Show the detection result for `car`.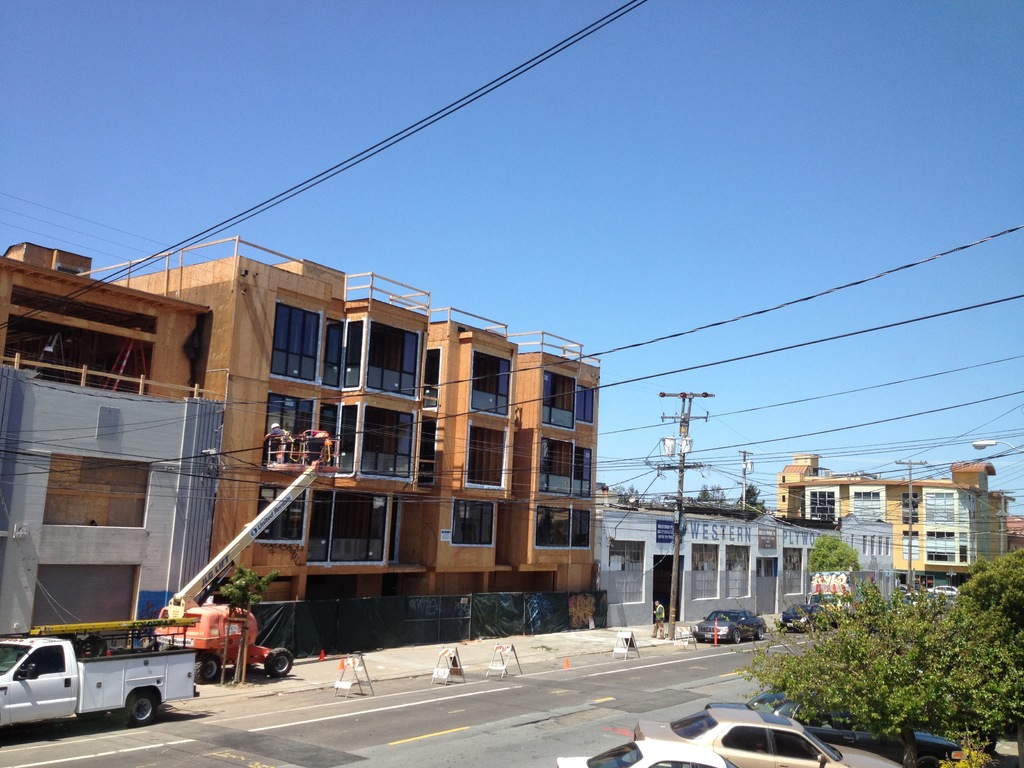
l=692, t=611, r=768, b=646.
